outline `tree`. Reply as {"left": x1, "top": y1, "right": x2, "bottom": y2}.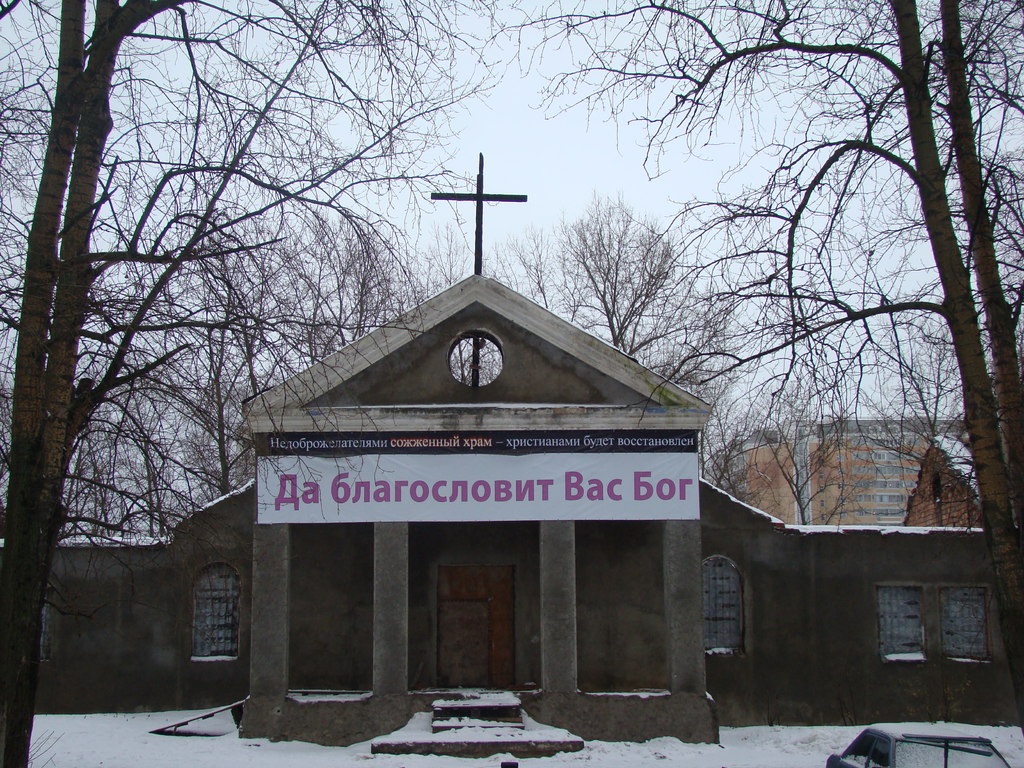
{"left": 520, "top": 1, "right": 1023, "bottom": 742}.
